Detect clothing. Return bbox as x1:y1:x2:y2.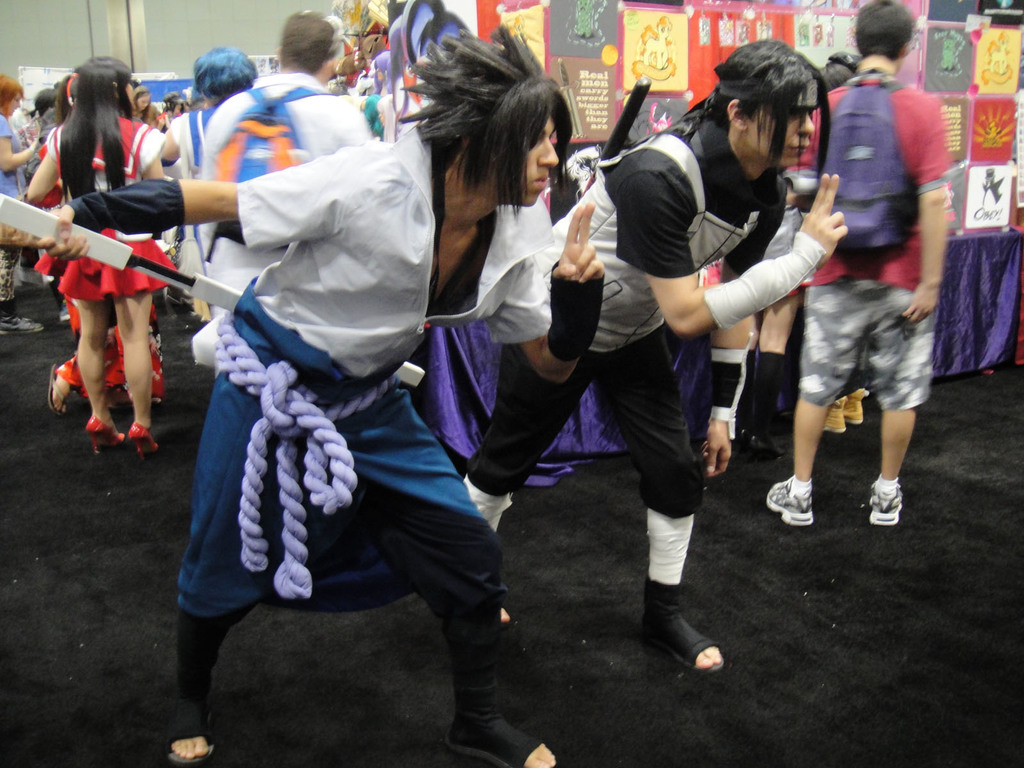
192:65:367:332.
